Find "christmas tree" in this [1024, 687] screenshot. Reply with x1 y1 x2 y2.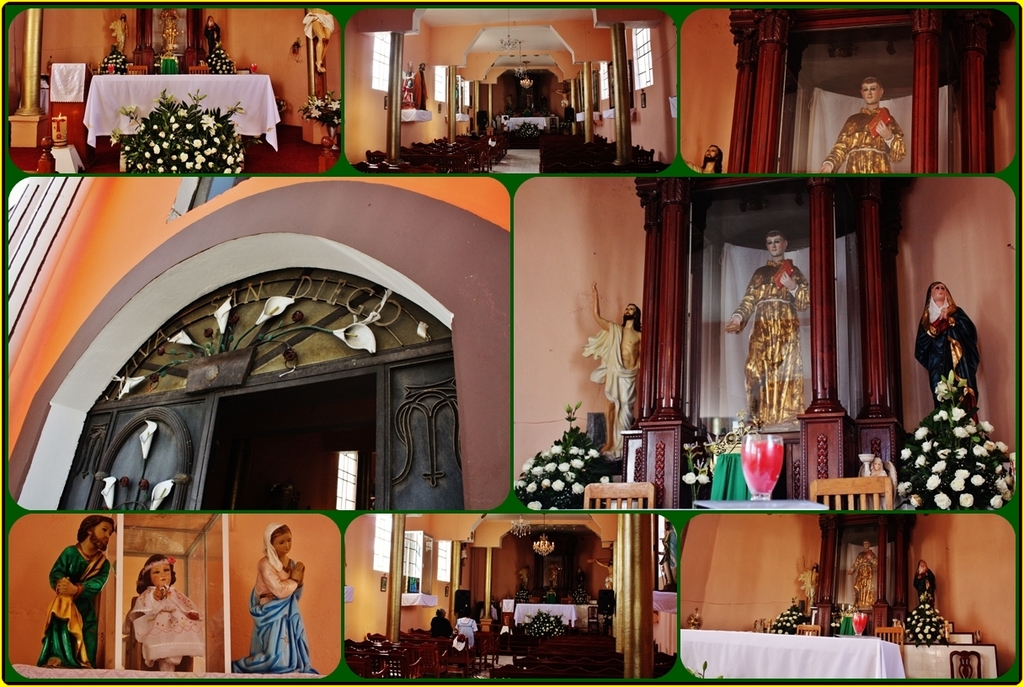
893 368 1023 518.
